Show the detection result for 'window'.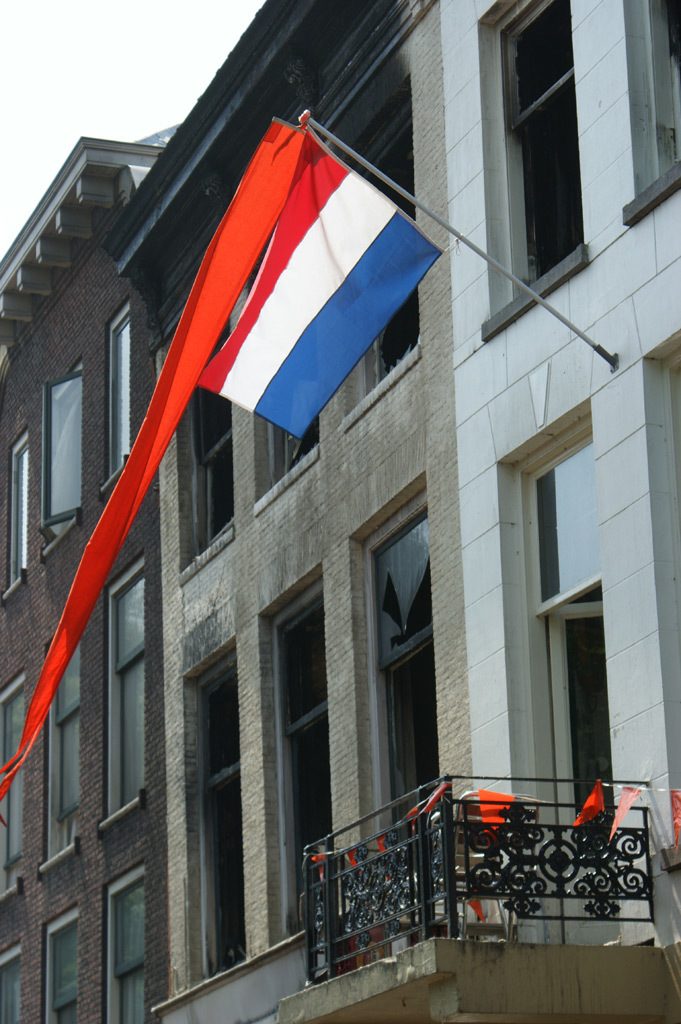
locate(342, 471, 441, 965).
